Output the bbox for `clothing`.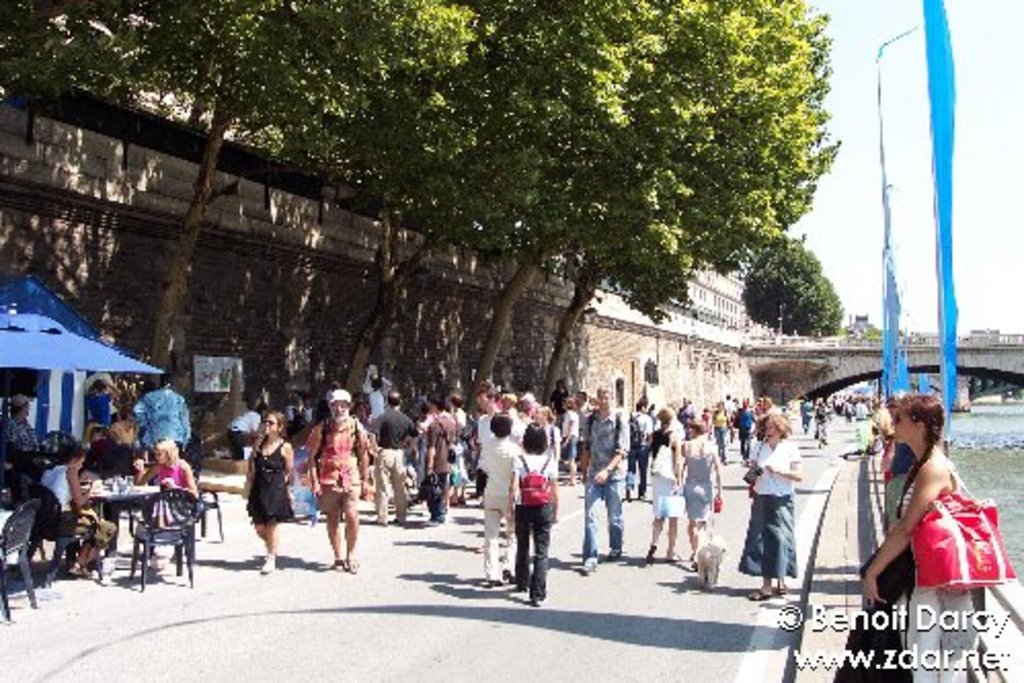
(left=425, top=416, right=447, bottom=513).
